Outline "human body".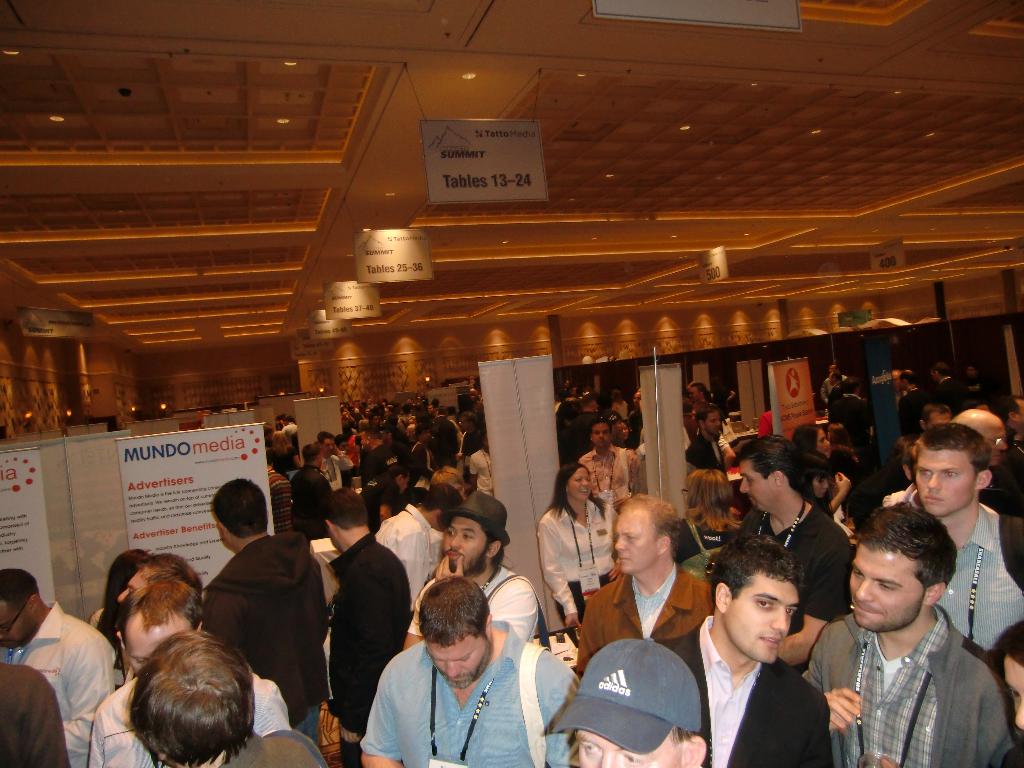
Outline: box(0, 643, 70, 767).
